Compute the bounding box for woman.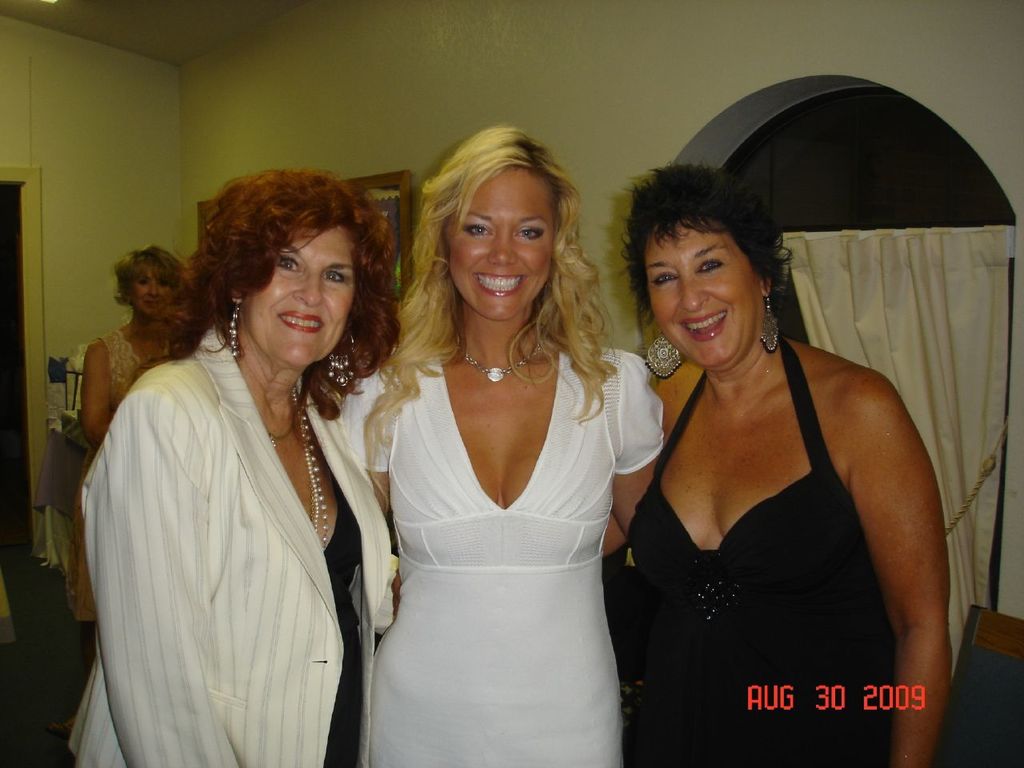
locate(75, 240, 195, 616).
